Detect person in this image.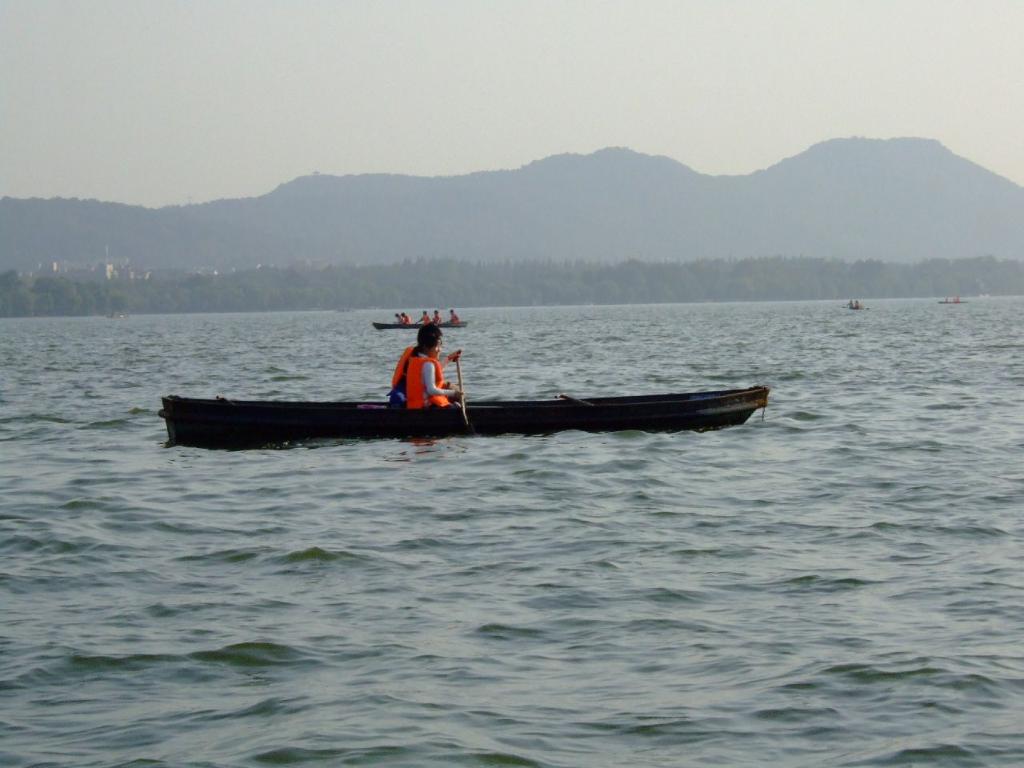
Detection: 850, 298, 861, 314.
